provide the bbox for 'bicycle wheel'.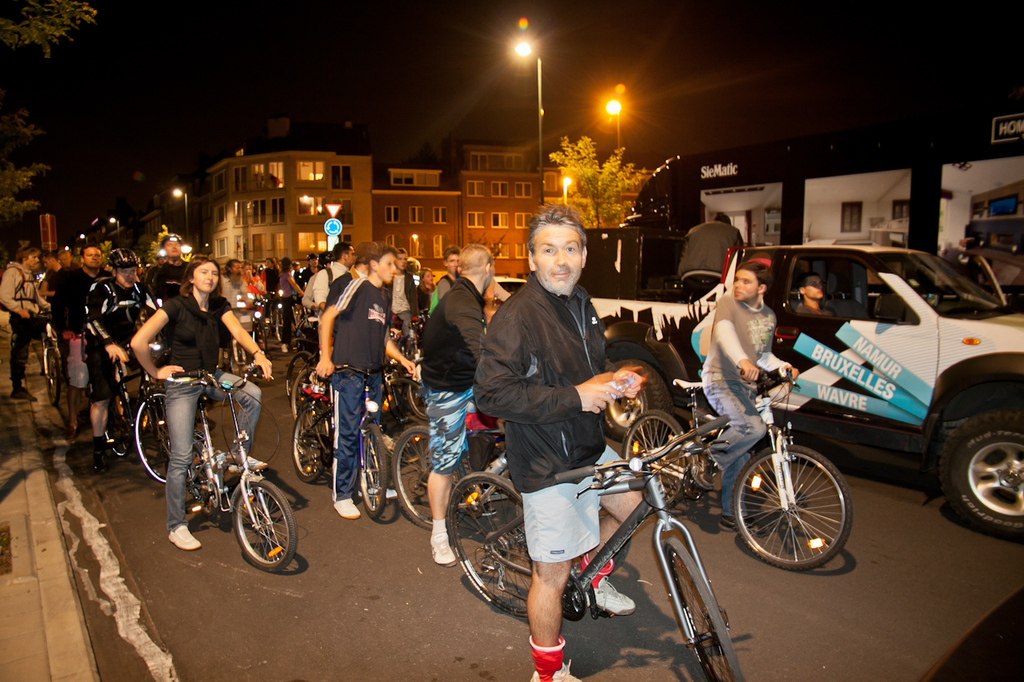
x1=130 y1=385 x2=201 y2=489.
